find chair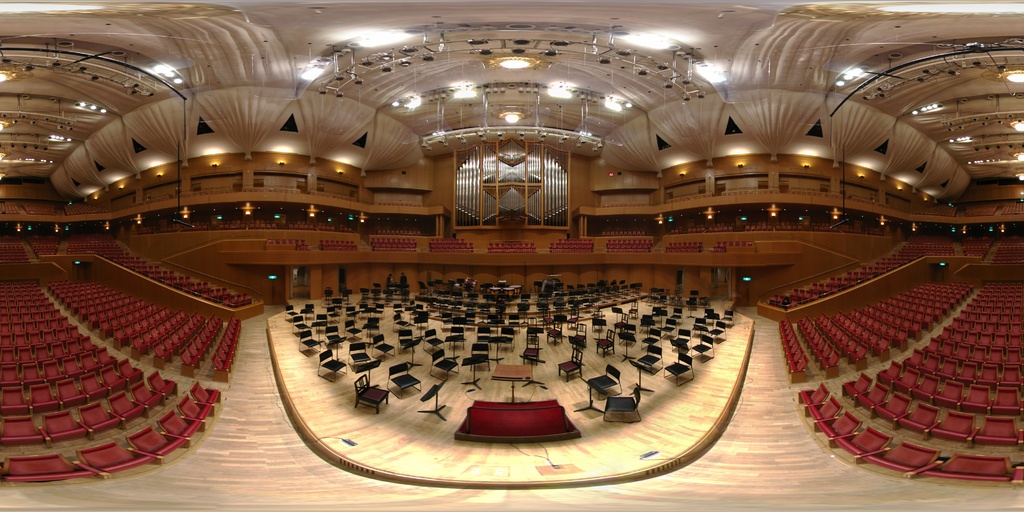
box(315, 348, 345, 383)
